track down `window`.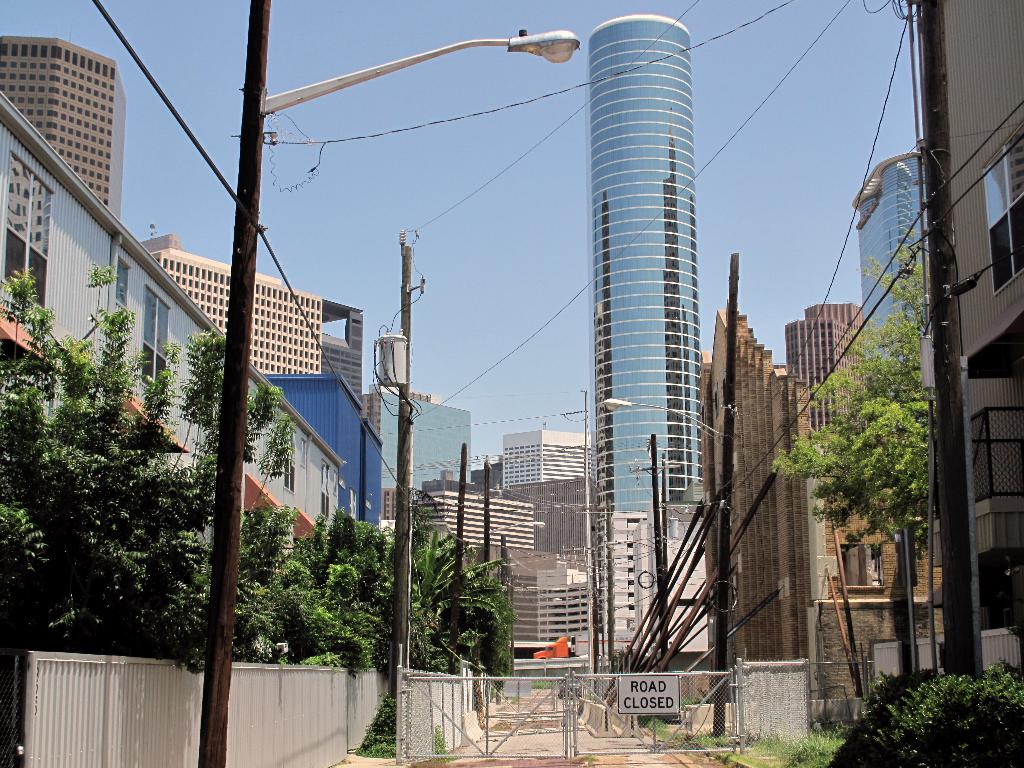
Tracked to [x1=4, y1=152, x2=49, y2=321].
